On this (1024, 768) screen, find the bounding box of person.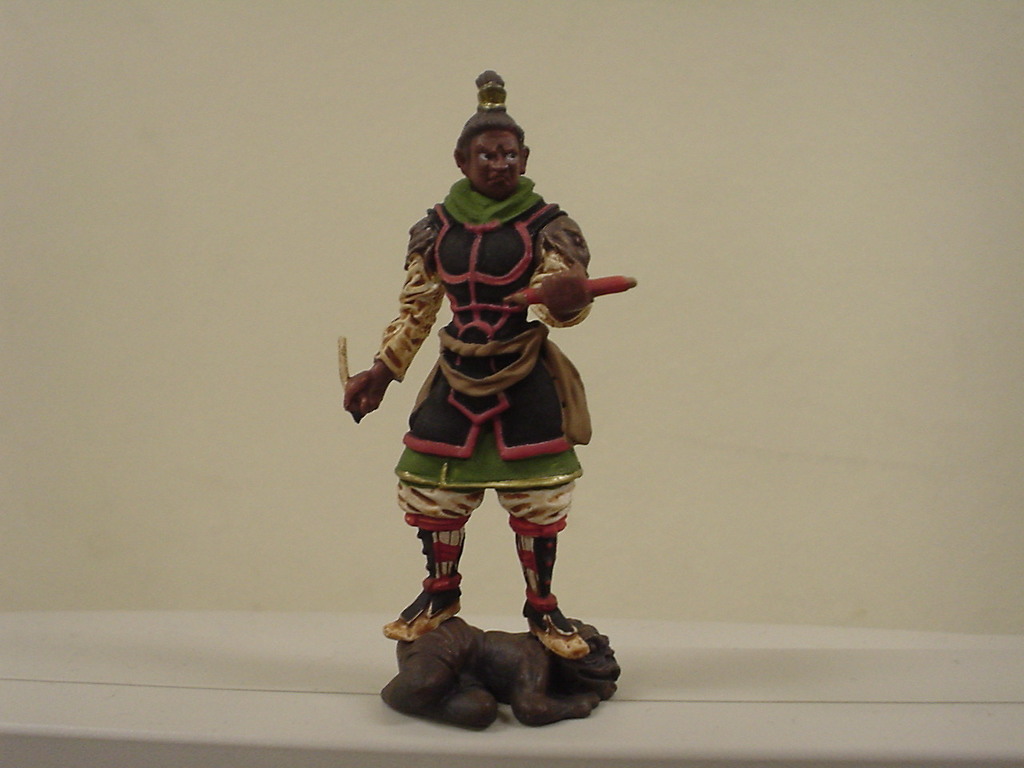
Bounding box: (x1=338, y1=72, x2=640, y2=682).
